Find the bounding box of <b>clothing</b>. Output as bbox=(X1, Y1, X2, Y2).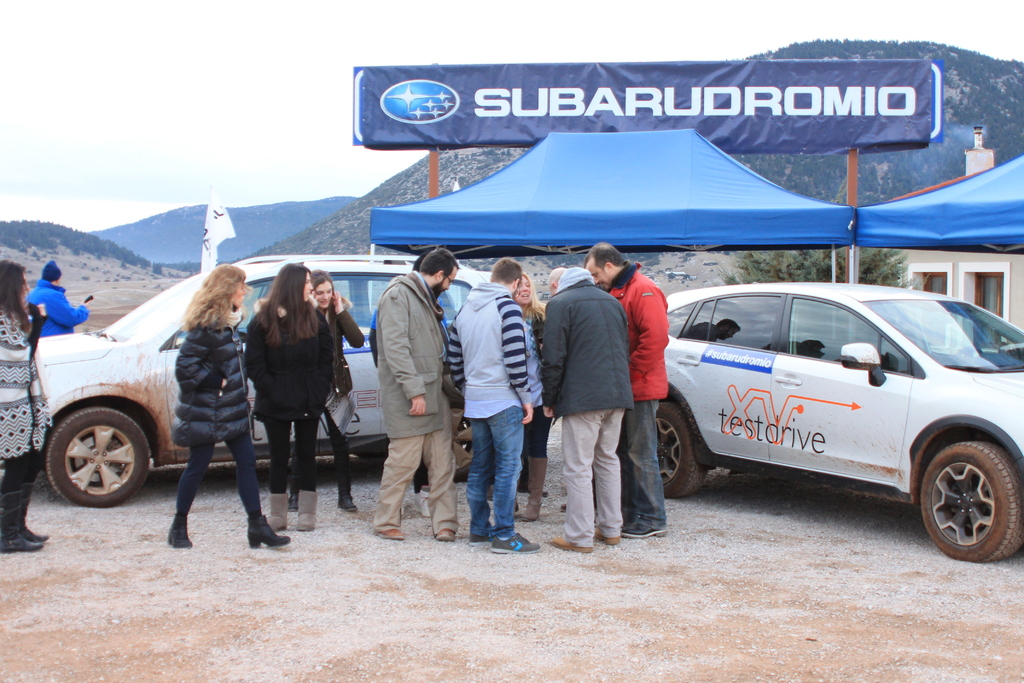
bbox=(241, 298, 335, 496).
